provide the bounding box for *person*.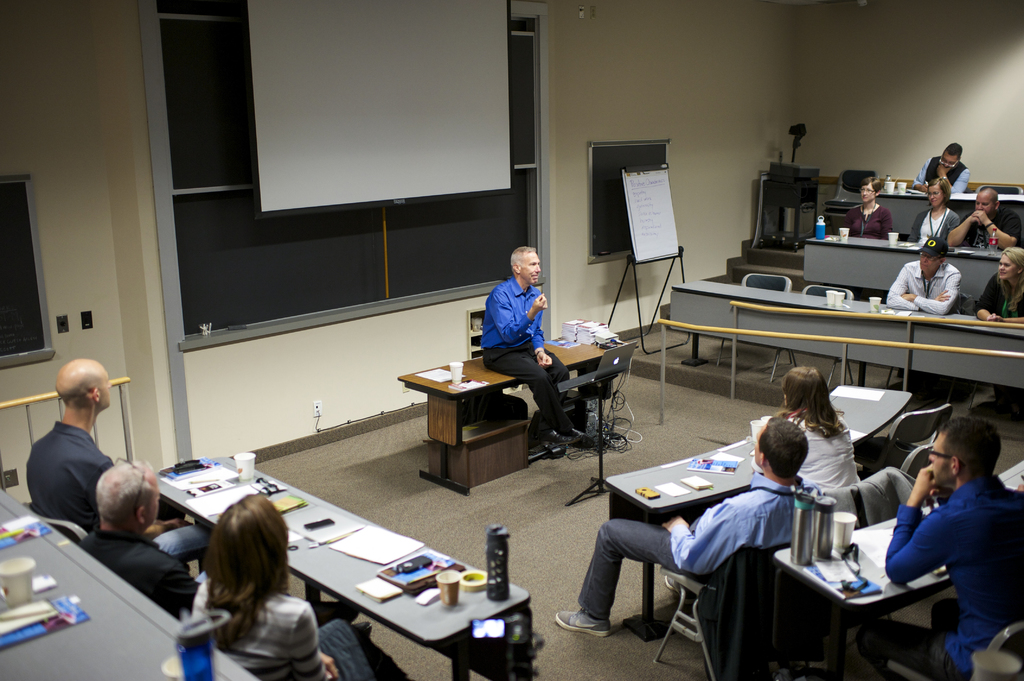
[x1=22, y1=358, x2=217, y2=577].
